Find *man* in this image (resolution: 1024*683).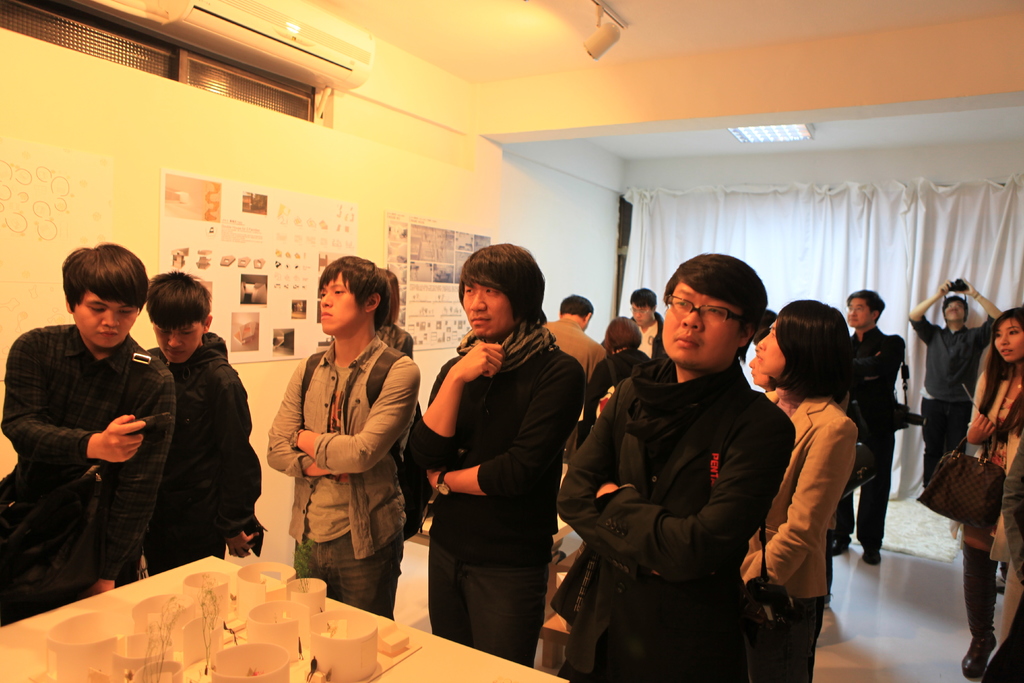
[416,245,595,662].
